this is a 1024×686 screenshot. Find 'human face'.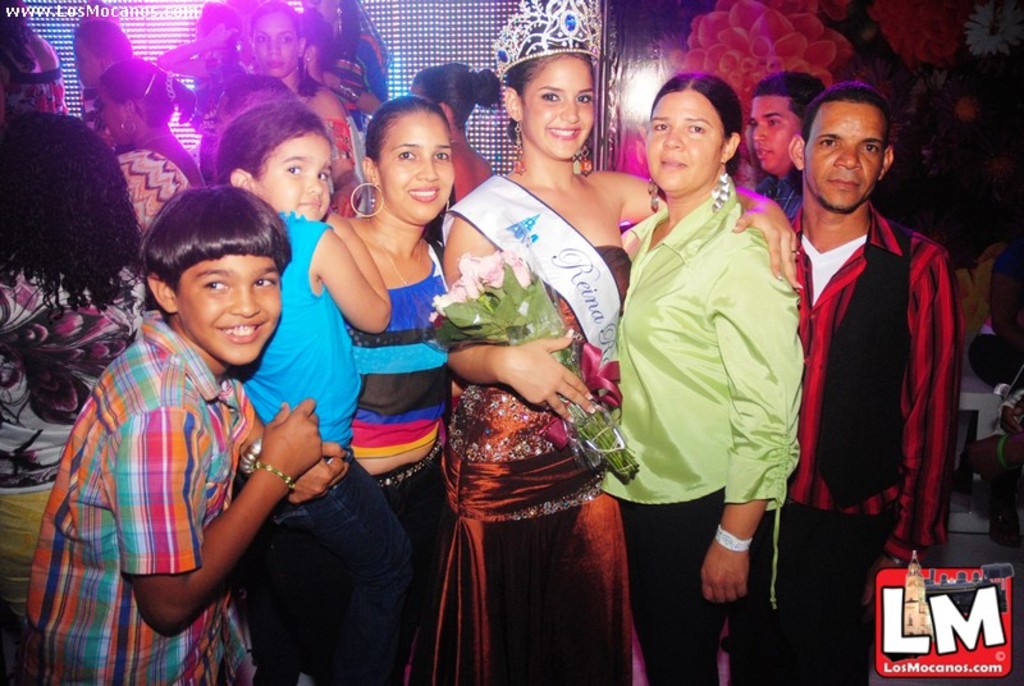
Bounding box: 806,102,879,210.
